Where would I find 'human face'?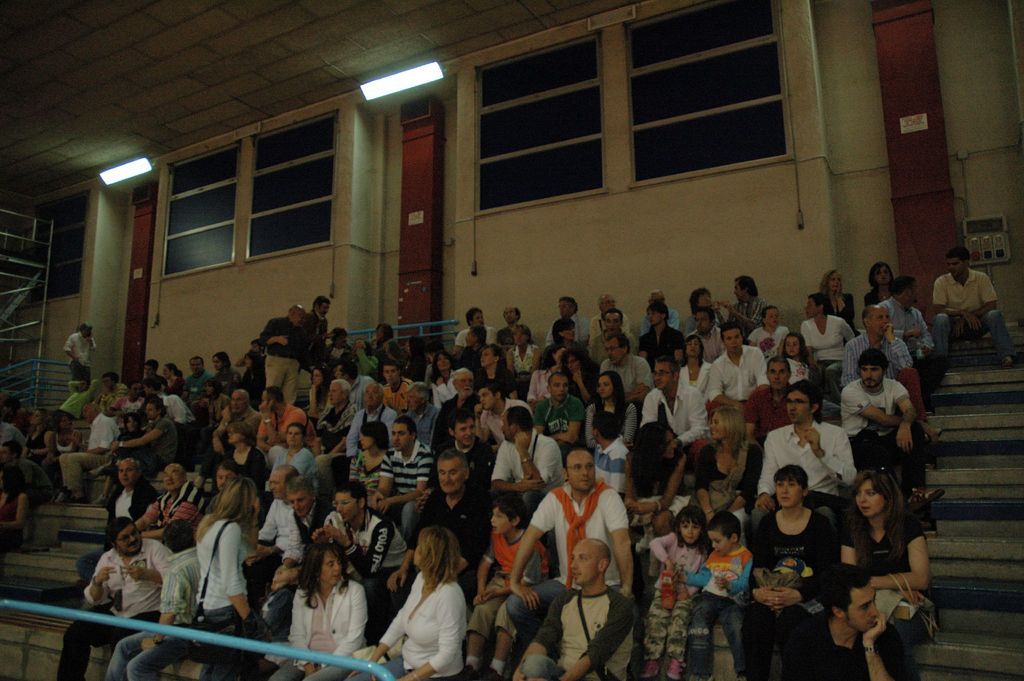
At [left=202, top=383, right=212, bottom=397].
